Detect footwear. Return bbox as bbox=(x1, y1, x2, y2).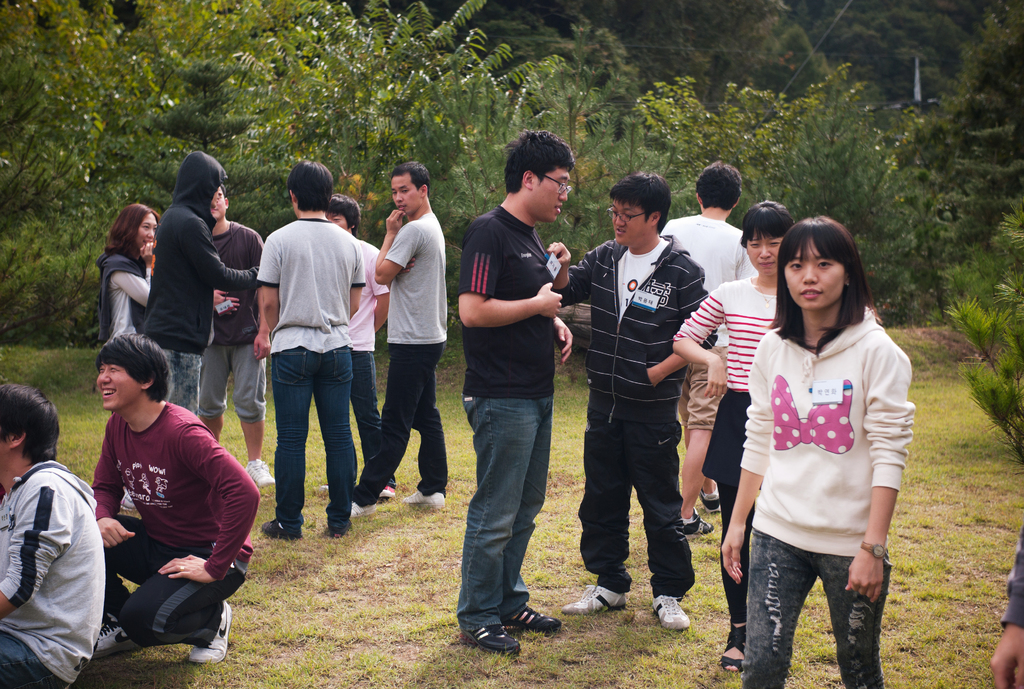
bbox=(403, 490, 446, 508).
